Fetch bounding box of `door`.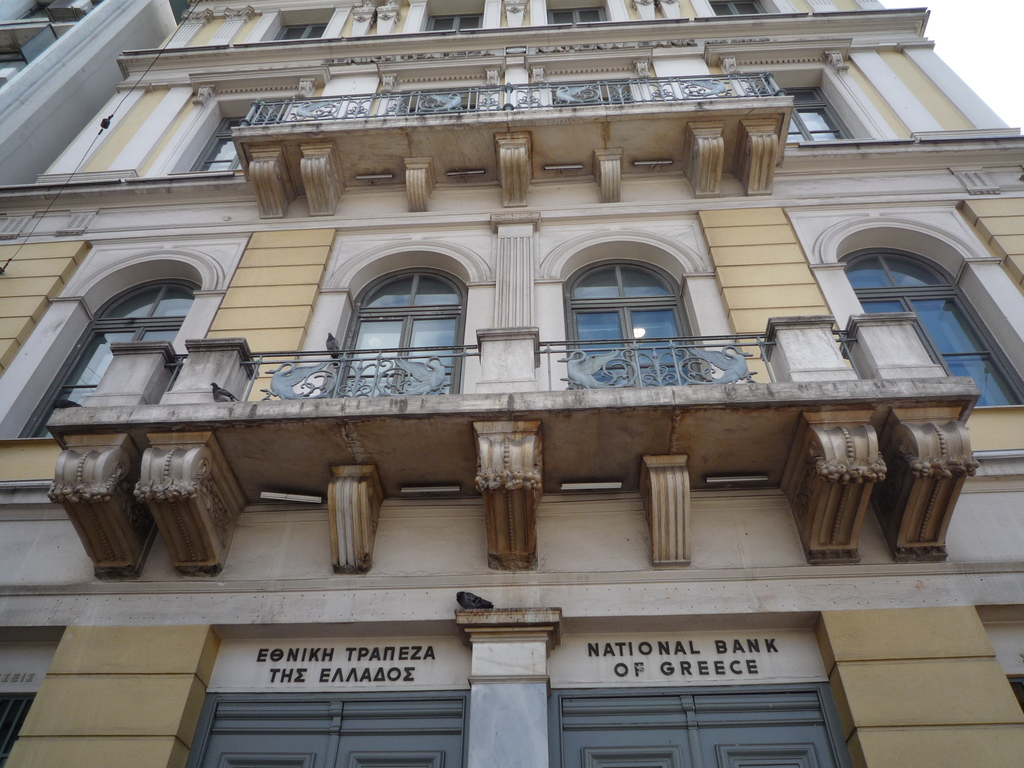
Bbox: 543:664:866:767.
